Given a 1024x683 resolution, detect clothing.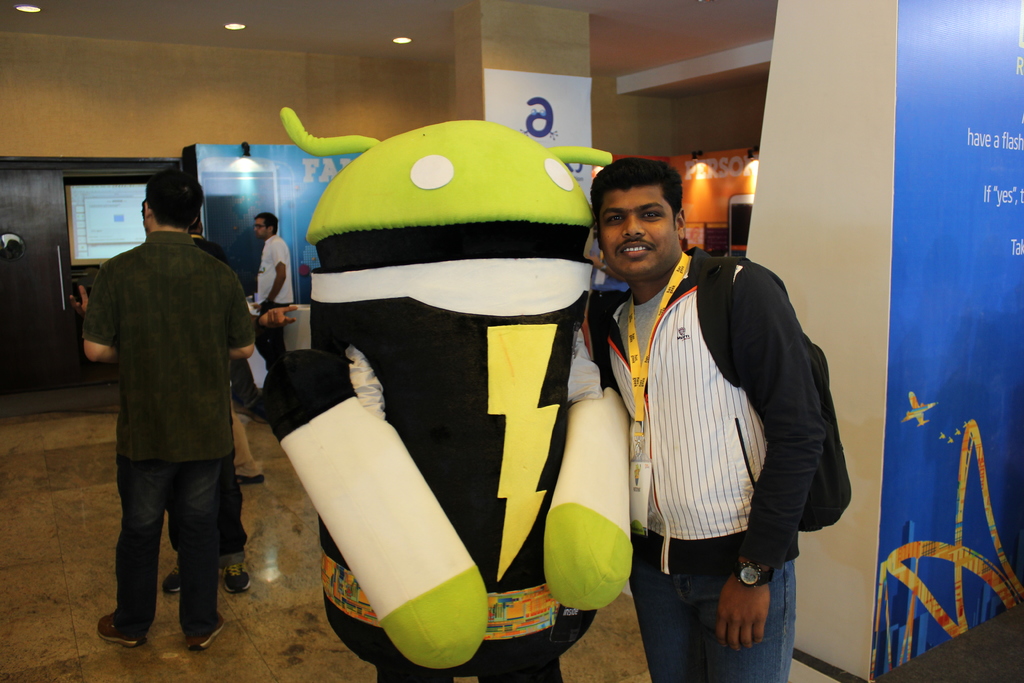
(left=584, top=252, right=821, bottom=682).
